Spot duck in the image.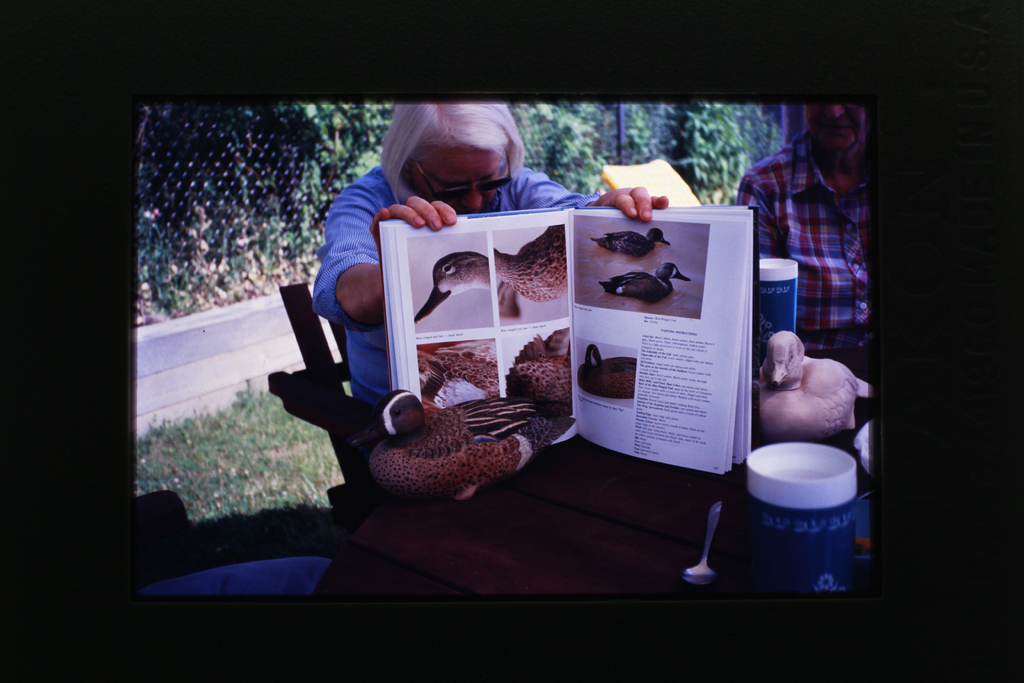
duck found at BBox(417, 344, 487, 410).
